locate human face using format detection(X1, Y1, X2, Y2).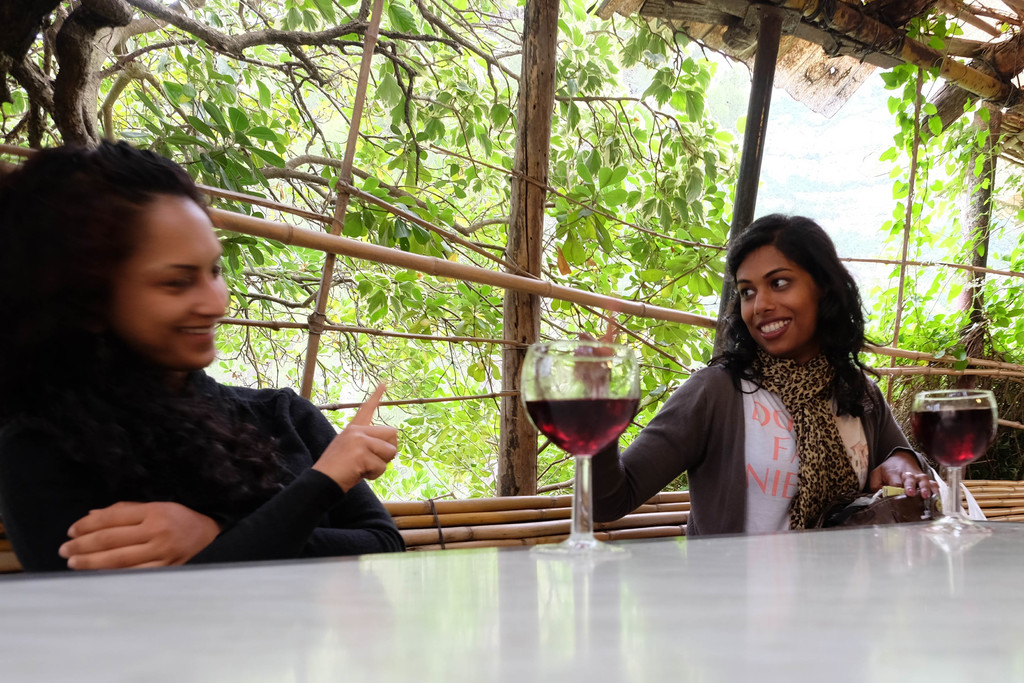
detection(118, 200, 228, 370).
